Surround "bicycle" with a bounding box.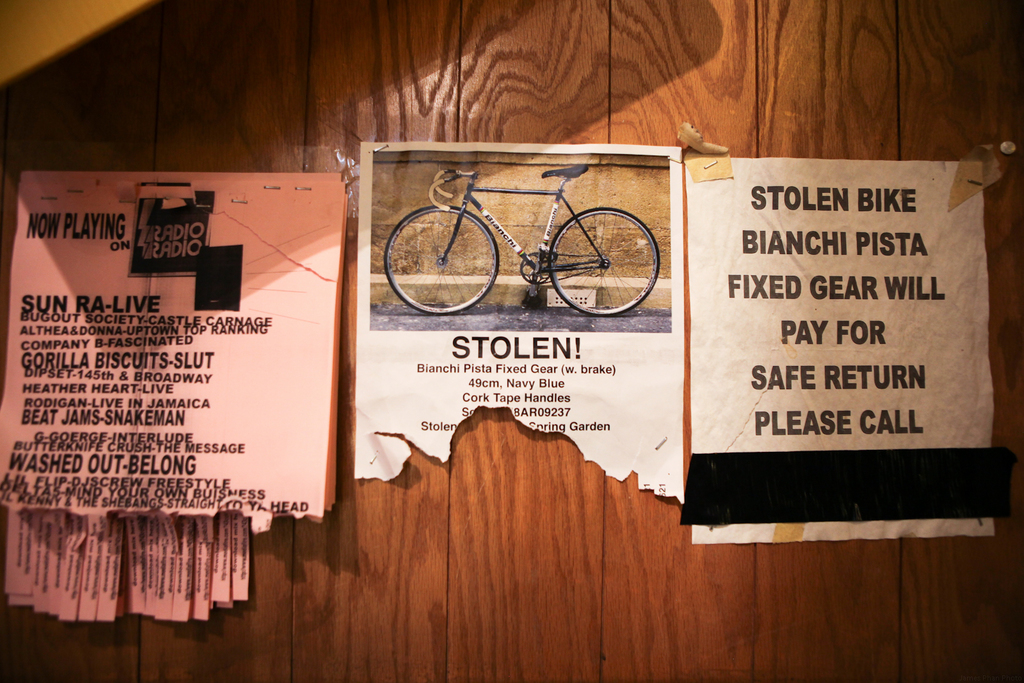
BBox(378, 149, 672, 329).
